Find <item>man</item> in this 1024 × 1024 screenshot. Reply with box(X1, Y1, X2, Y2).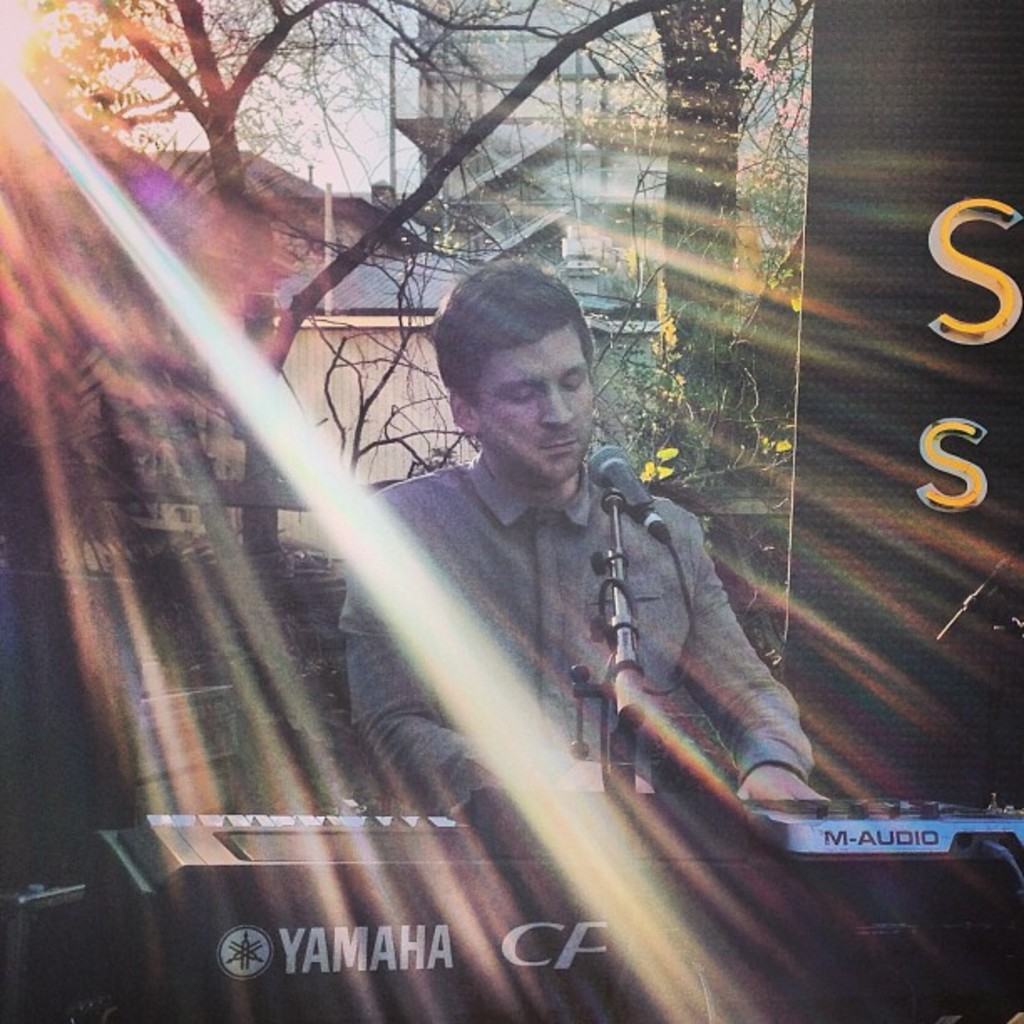
box(288, 263, 808, 904).
